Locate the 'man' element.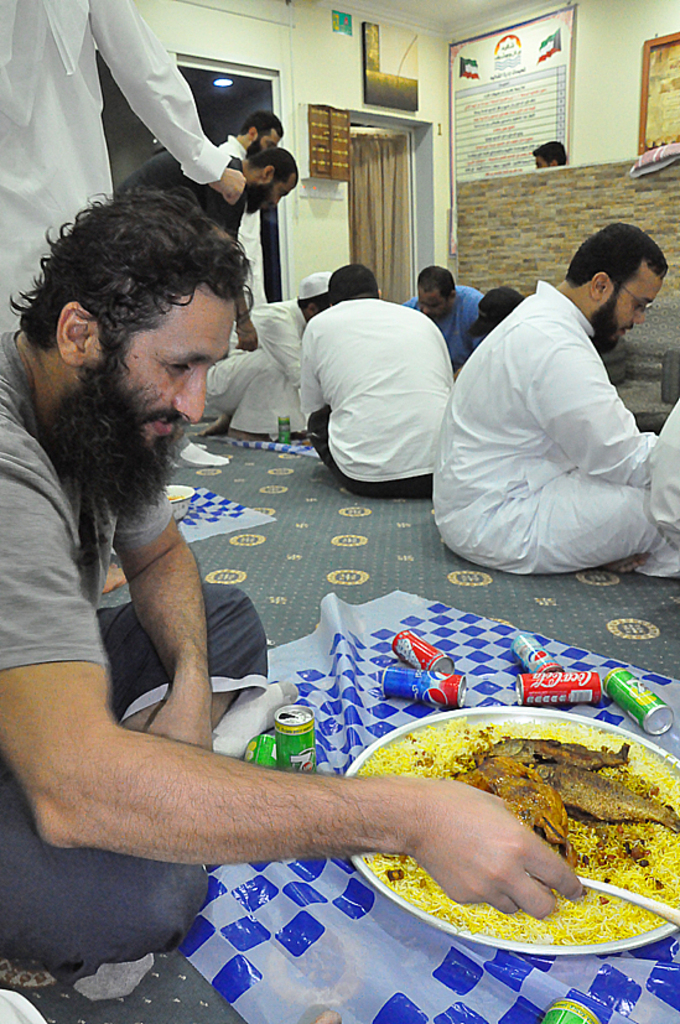
Element bbox: (left=217, top=111, right=282, bottom=305).
